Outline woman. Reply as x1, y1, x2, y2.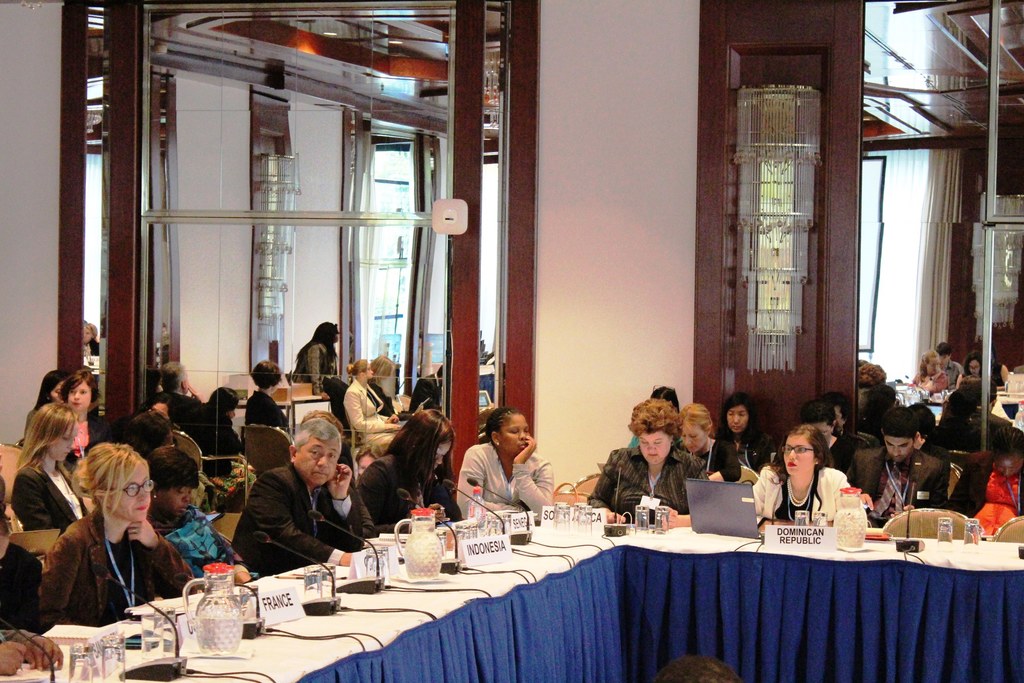
712, 396, 780, 476.
